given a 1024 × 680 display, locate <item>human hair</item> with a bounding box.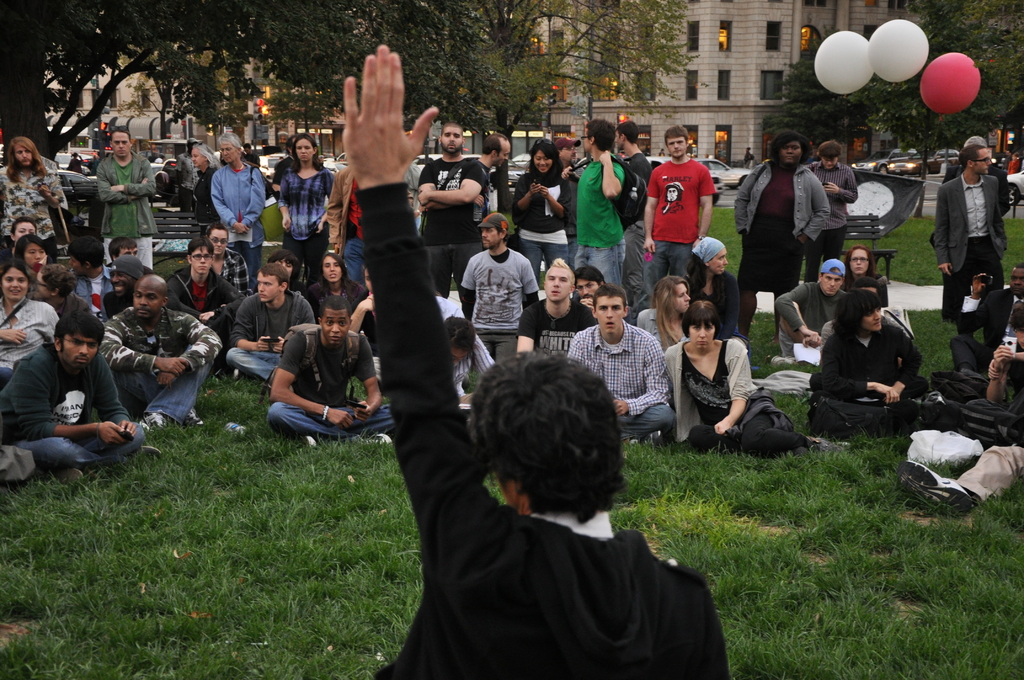
Located: <region>292, 136, 326, 173</region>.
